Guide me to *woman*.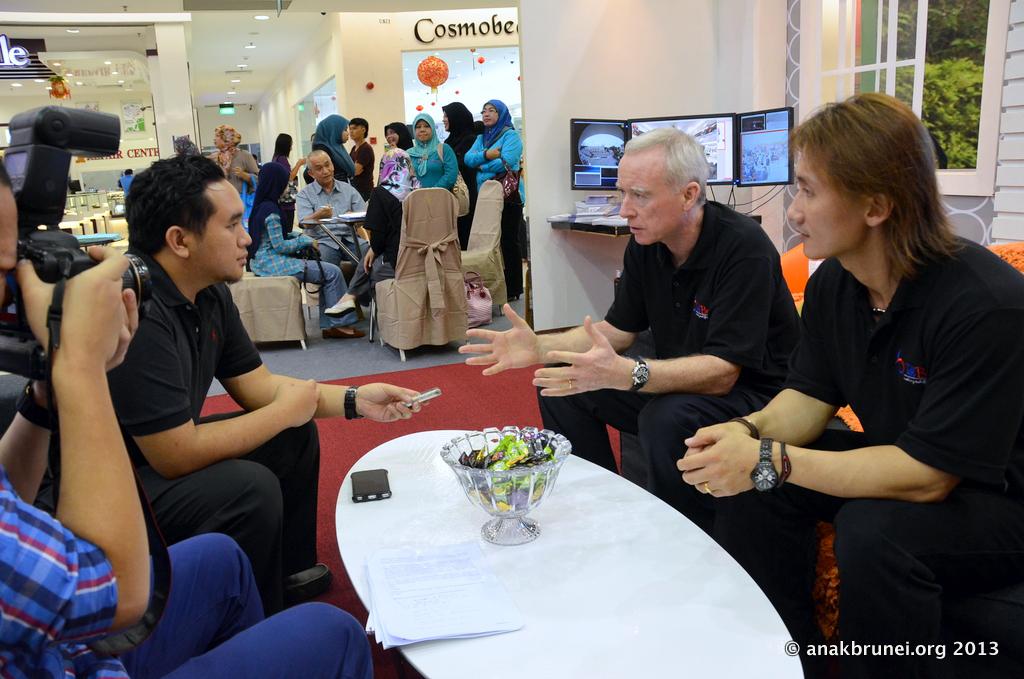
Guidance: [x1=245, y1=163, x2=363, y2=340].
